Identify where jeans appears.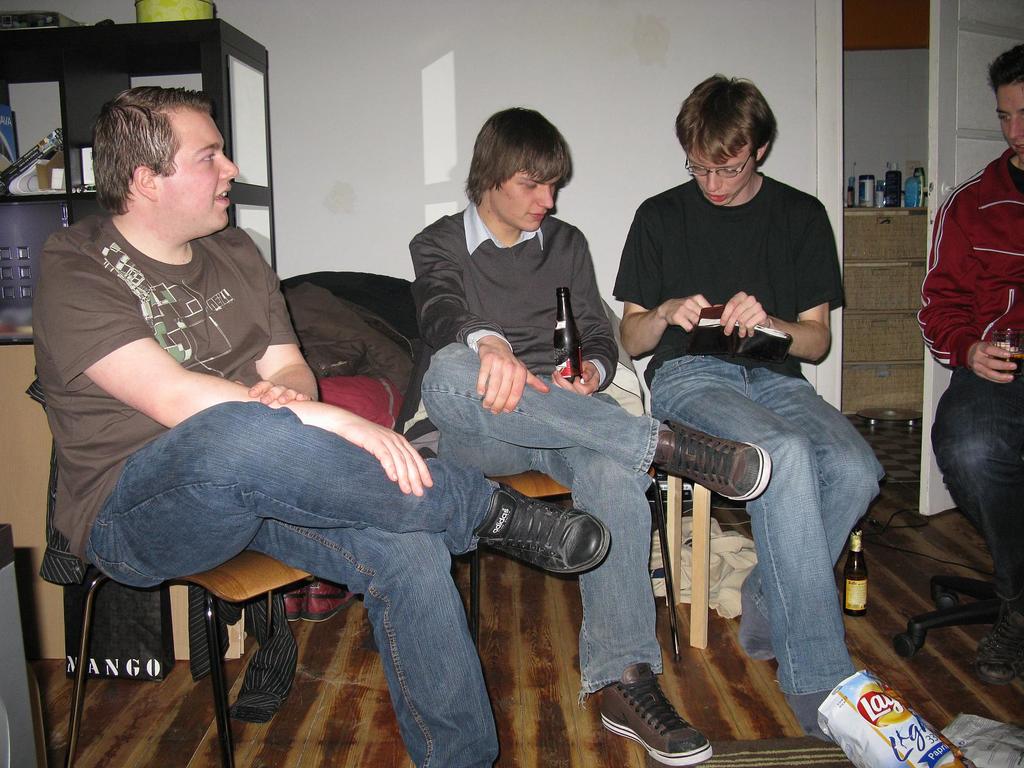
Appears at region(80, 402, 493, 767).
